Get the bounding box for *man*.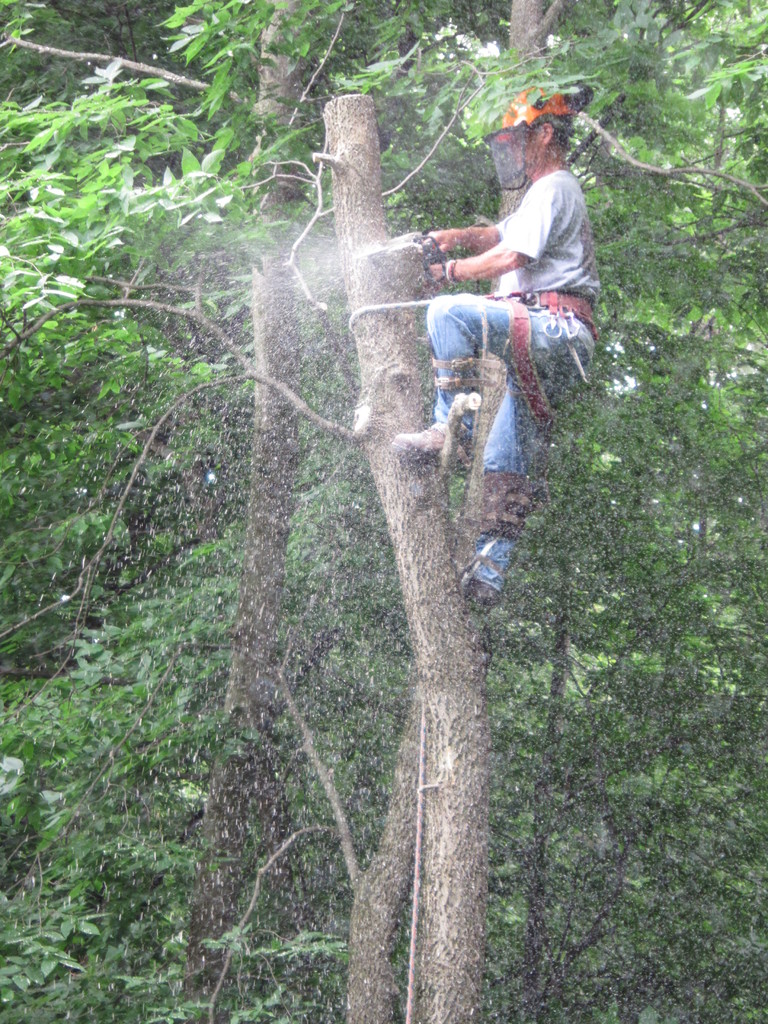
(389,81,600,595).
